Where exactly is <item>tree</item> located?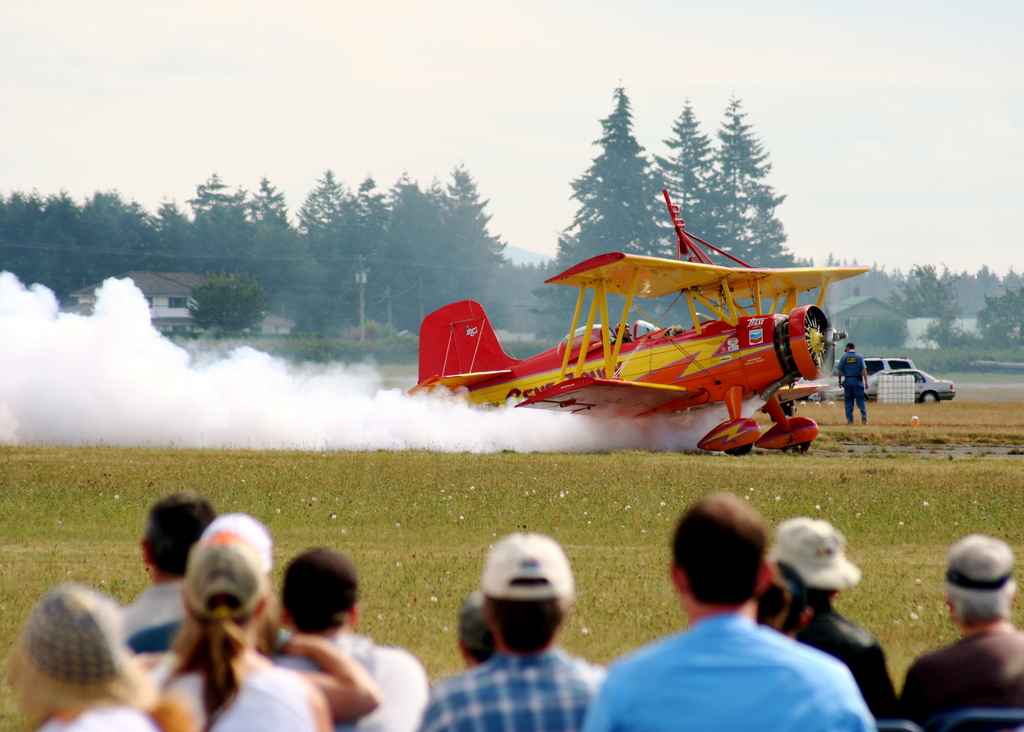
Its bounding box is 709:100:800:266.
